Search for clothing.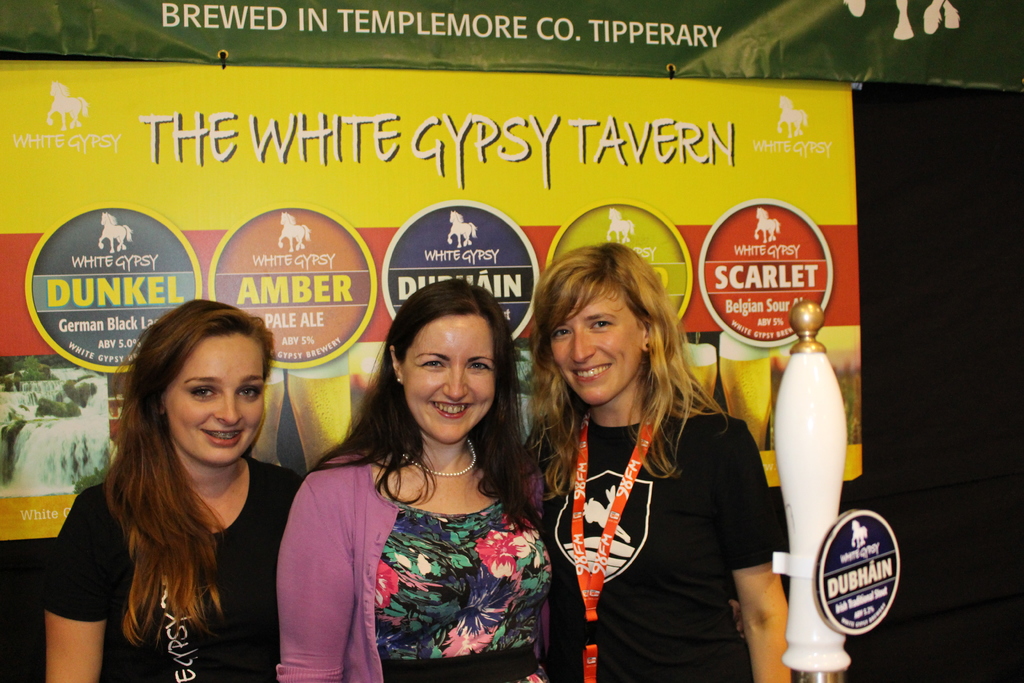
Found at region(44, 454, 309, 682).
